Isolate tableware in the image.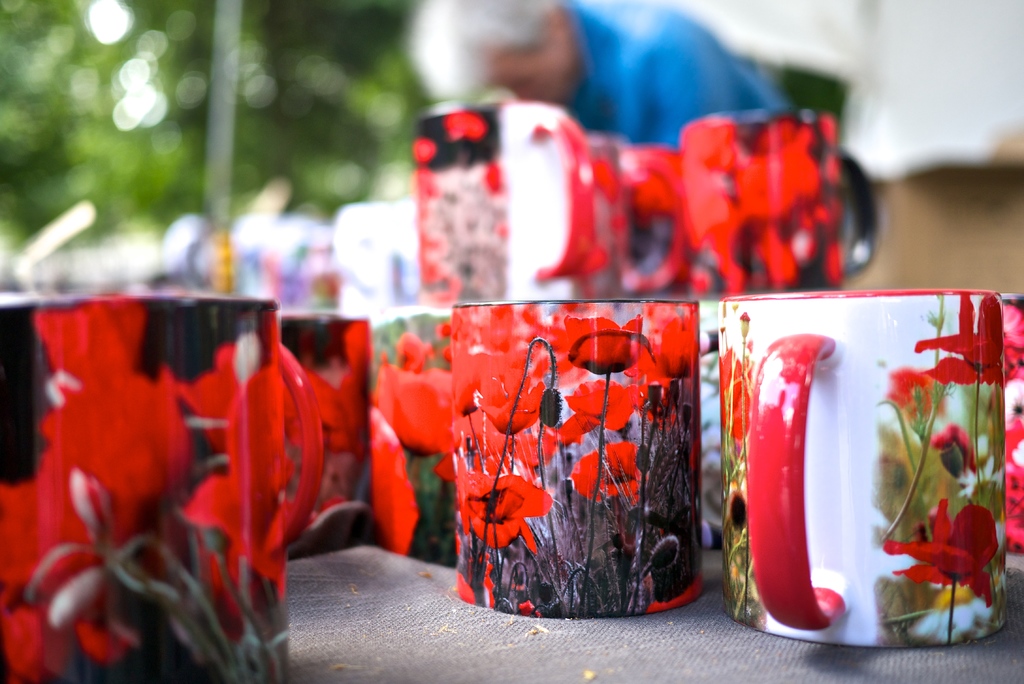
Isolated region: detection(280, 310, 378, 561).
